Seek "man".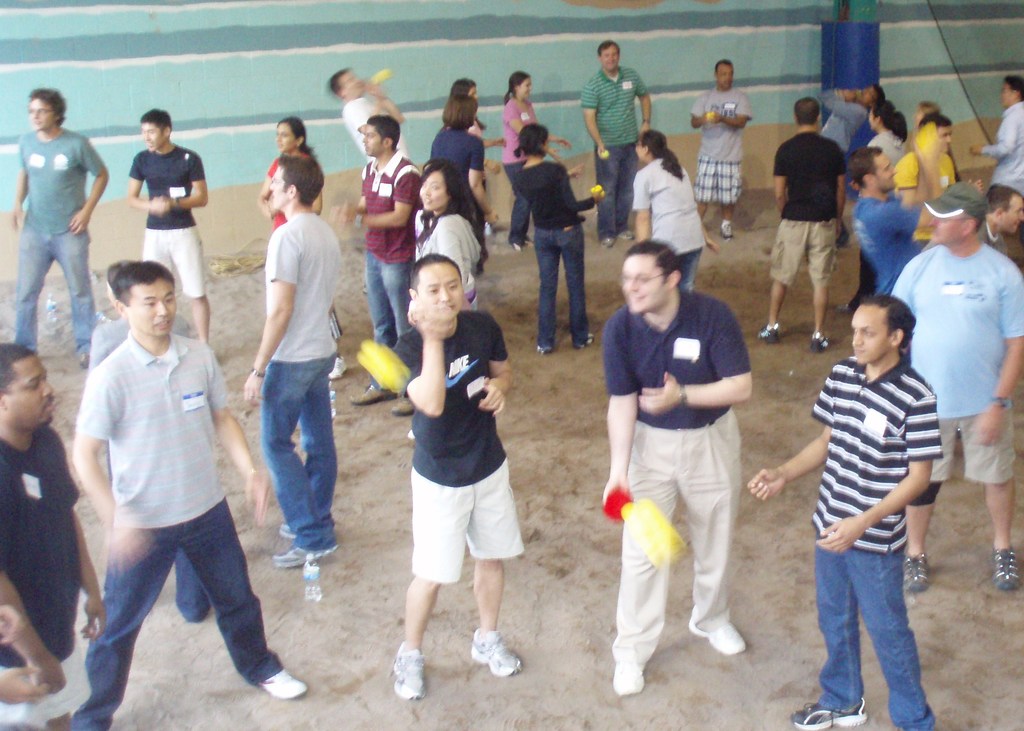
(337,116,431,415).
